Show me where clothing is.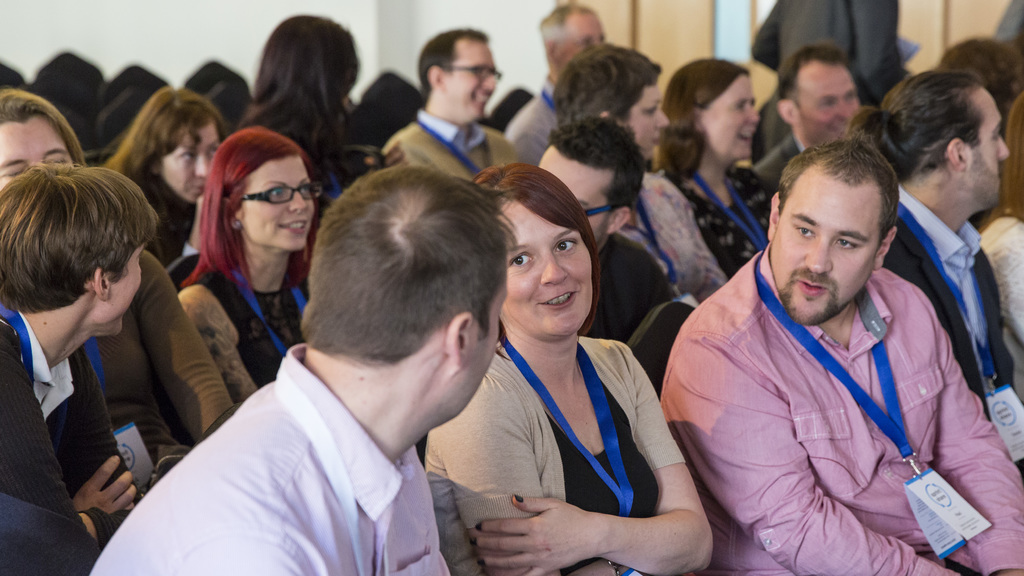
clothing is at Rect(751, 0, 903, 154).
